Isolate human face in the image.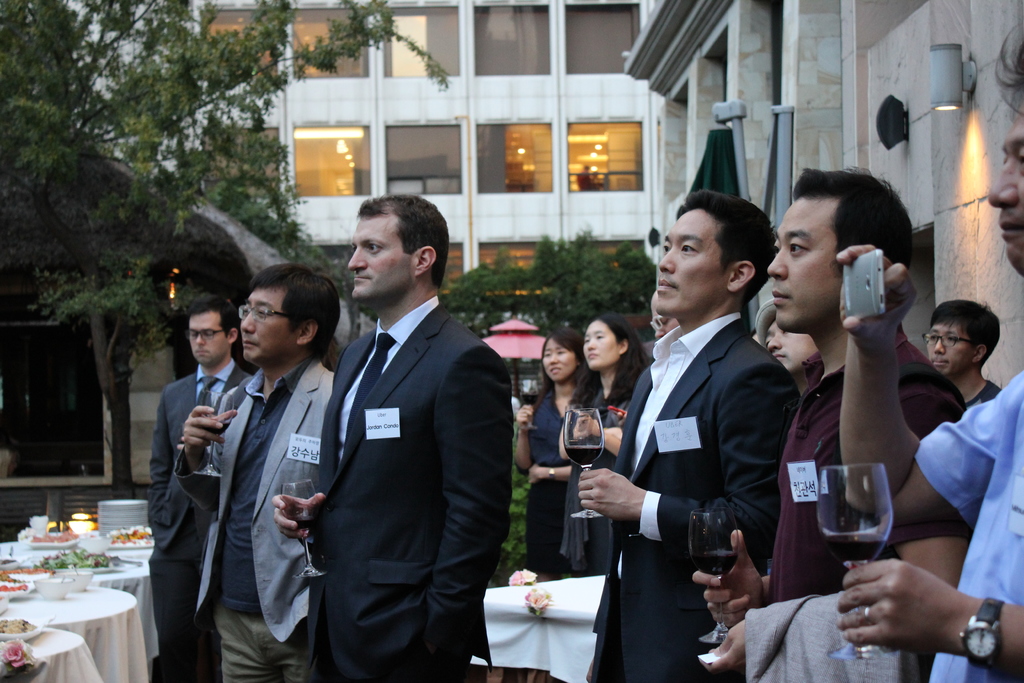
Isolated region: BBox(927, 324, 974, 373).
